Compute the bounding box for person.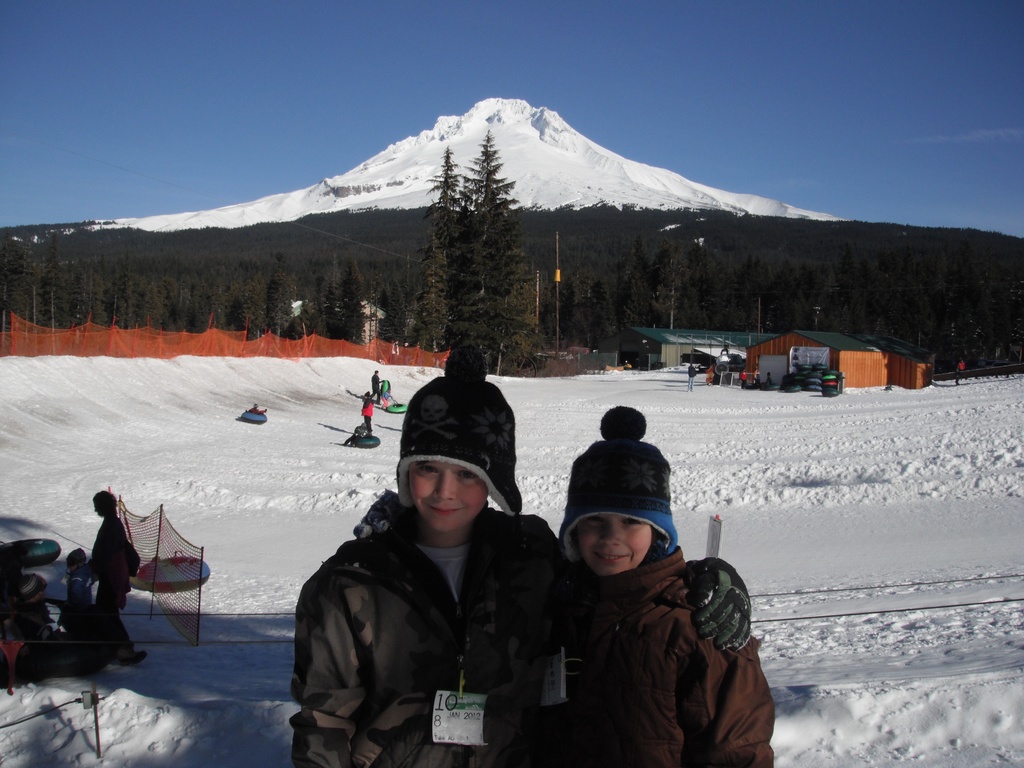
locate(291, 340, 758, 767).
